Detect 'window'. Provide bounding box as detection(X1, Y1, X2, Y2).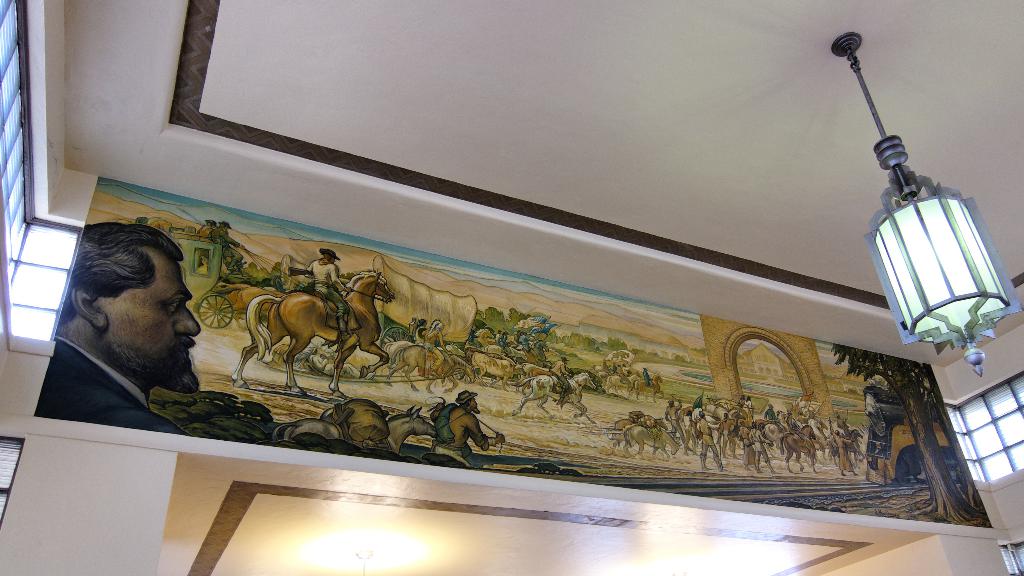
detection(0, 436, 22, 532).
